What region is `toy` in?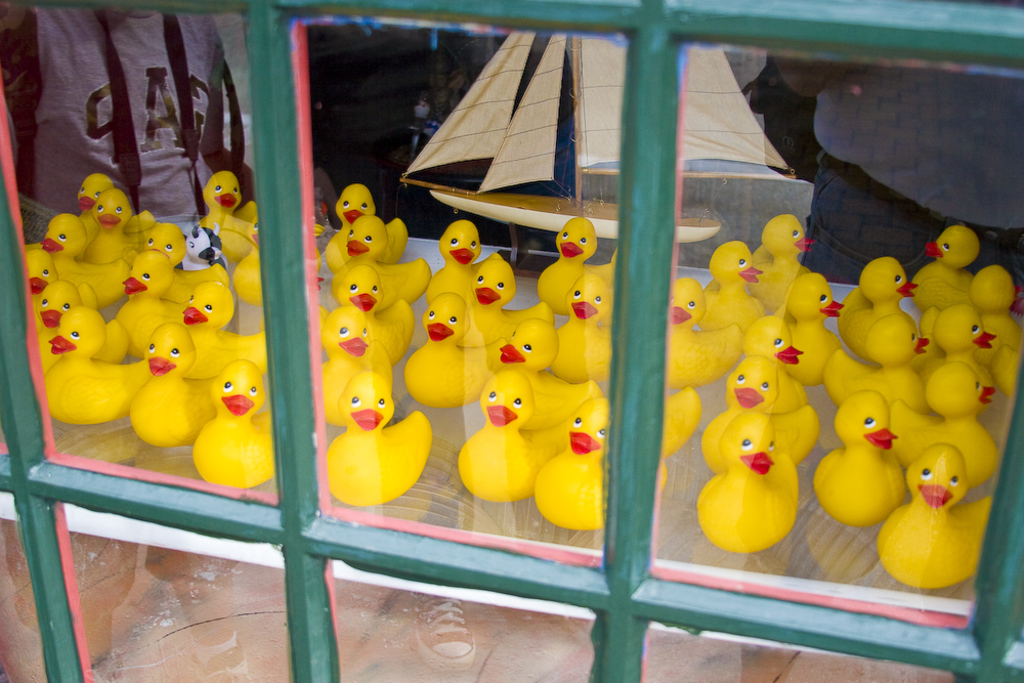
crop(551, 272, 617, 383).
